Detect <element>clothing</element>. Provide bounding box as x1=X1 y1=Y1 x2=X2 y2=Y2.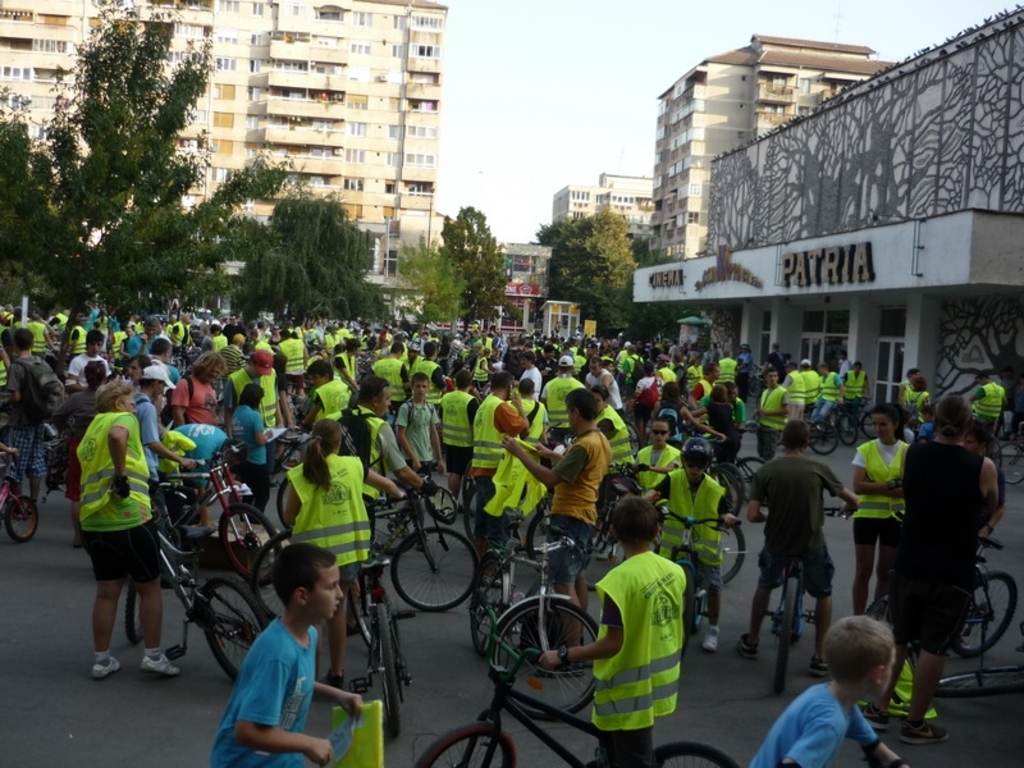
x1=549 y1=425 x2=613 y2=518.
